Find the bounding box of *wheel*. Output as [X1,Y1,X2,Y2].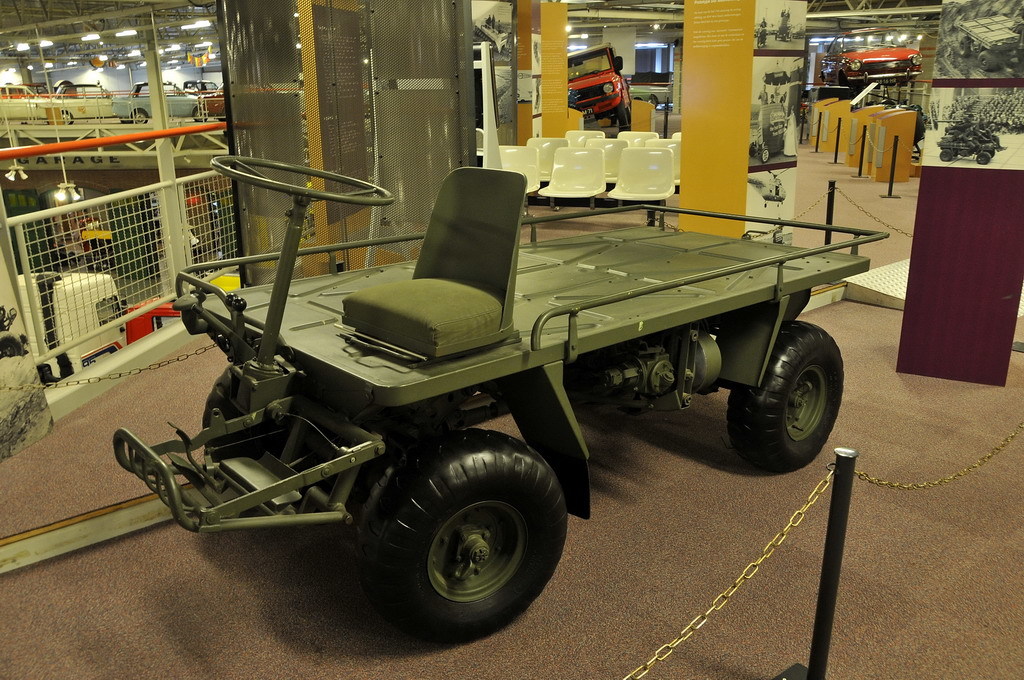
[345,441,568,632].
